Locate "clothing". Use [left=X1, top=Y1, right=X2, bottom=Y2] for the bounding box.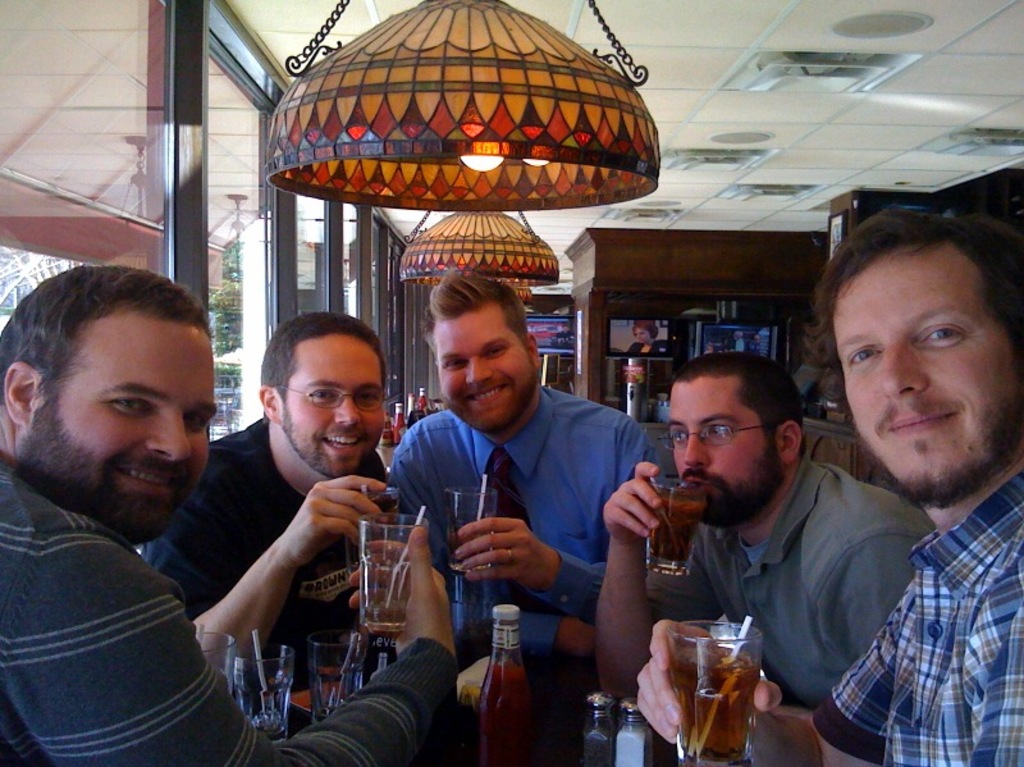
[left=672, top=462, right=954, bottom=752].
